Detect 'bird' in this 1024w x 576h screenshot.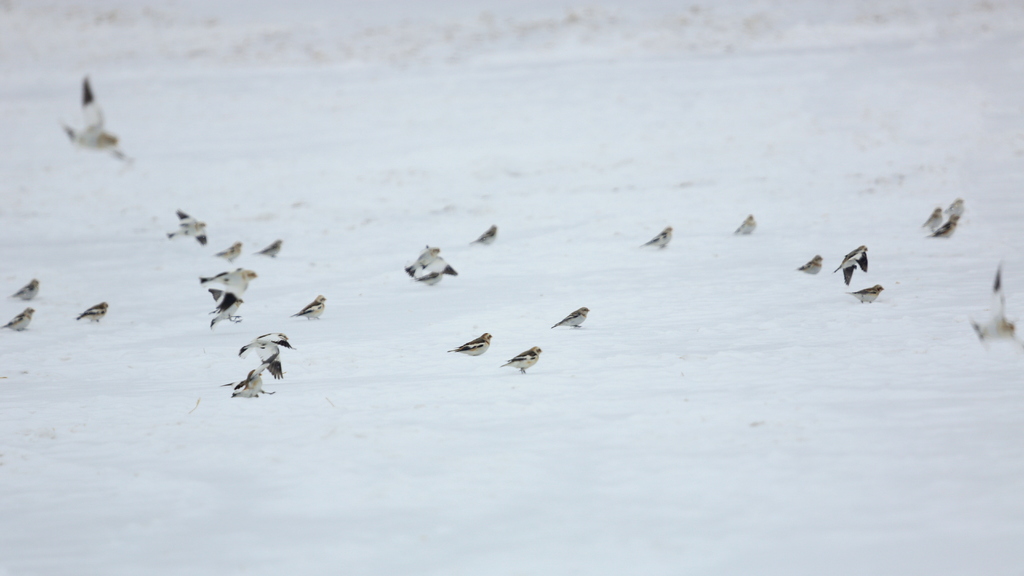
Detection: (832,246,869,288).
